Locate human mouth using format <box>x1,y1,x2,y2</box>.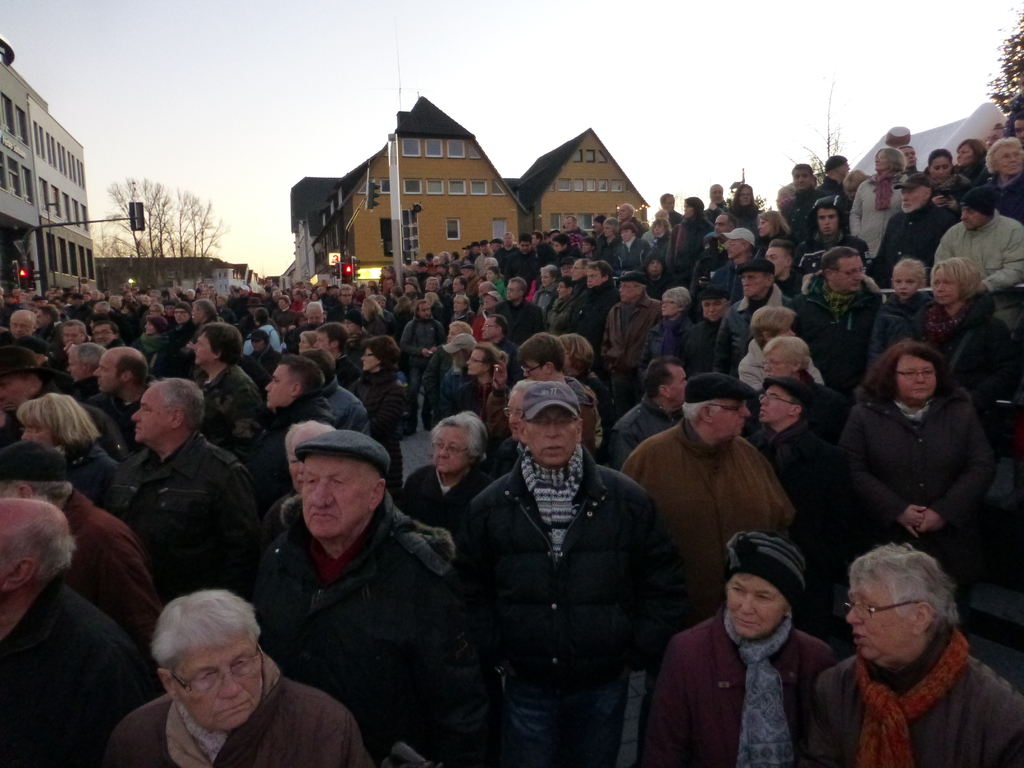
<box>737,615,752,627</box>.
